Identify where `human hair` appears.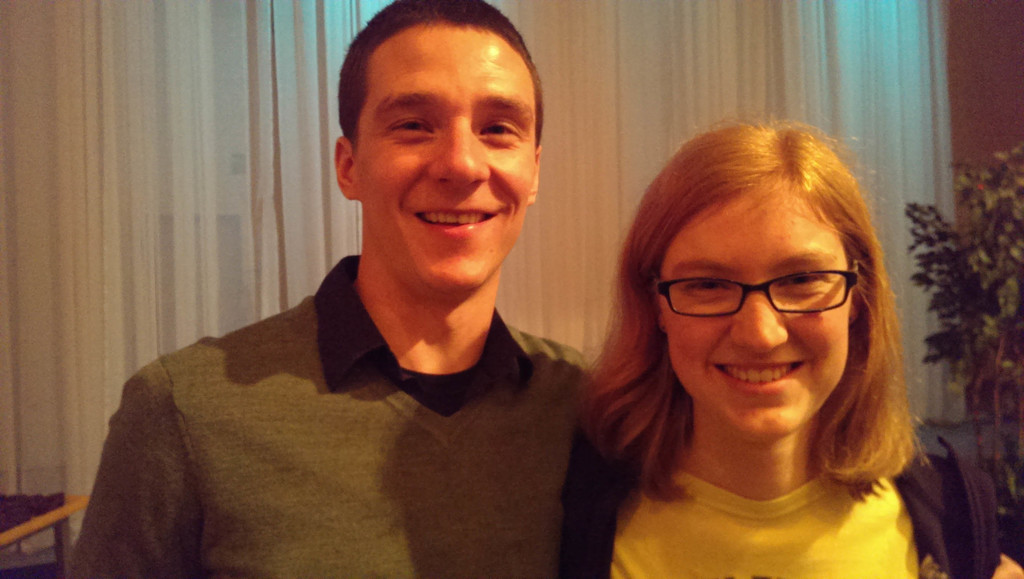
Appears at {"left": 339, "top": 0, "right": 545, "bottom": 159}.
